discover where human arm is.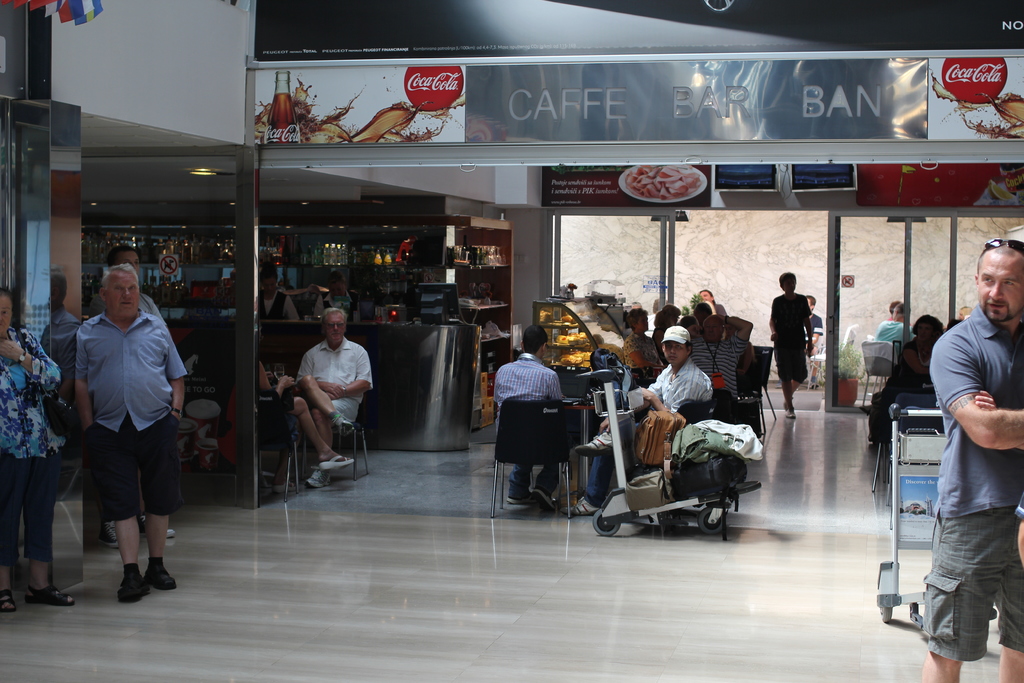
Discovered at l=1015, t=493, r=1023, b=562.
